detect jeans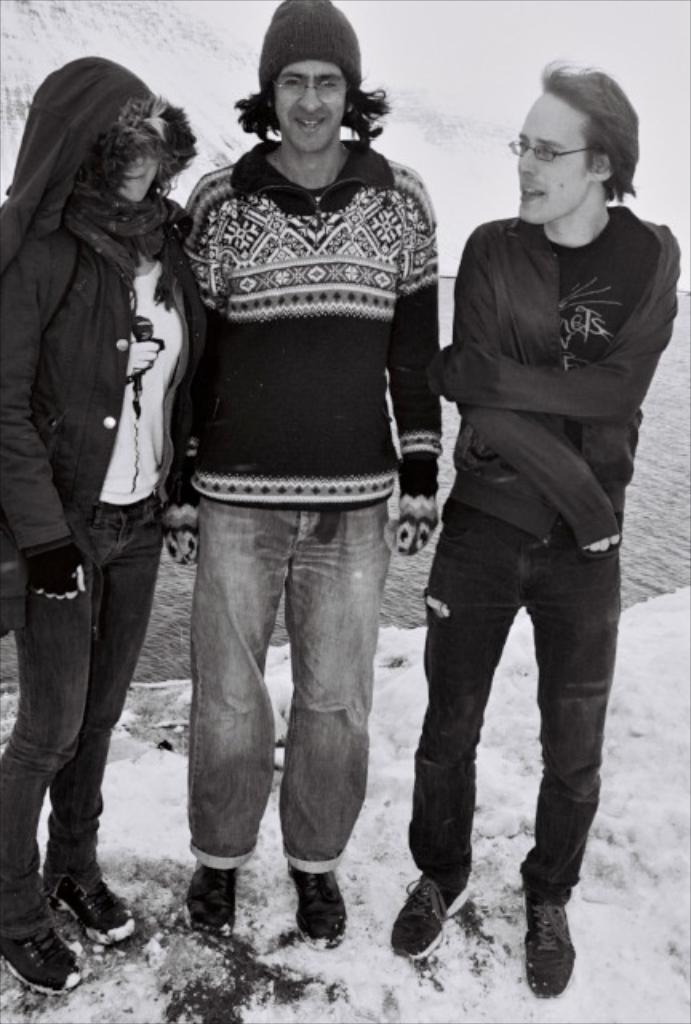
(0,507,165,938)
